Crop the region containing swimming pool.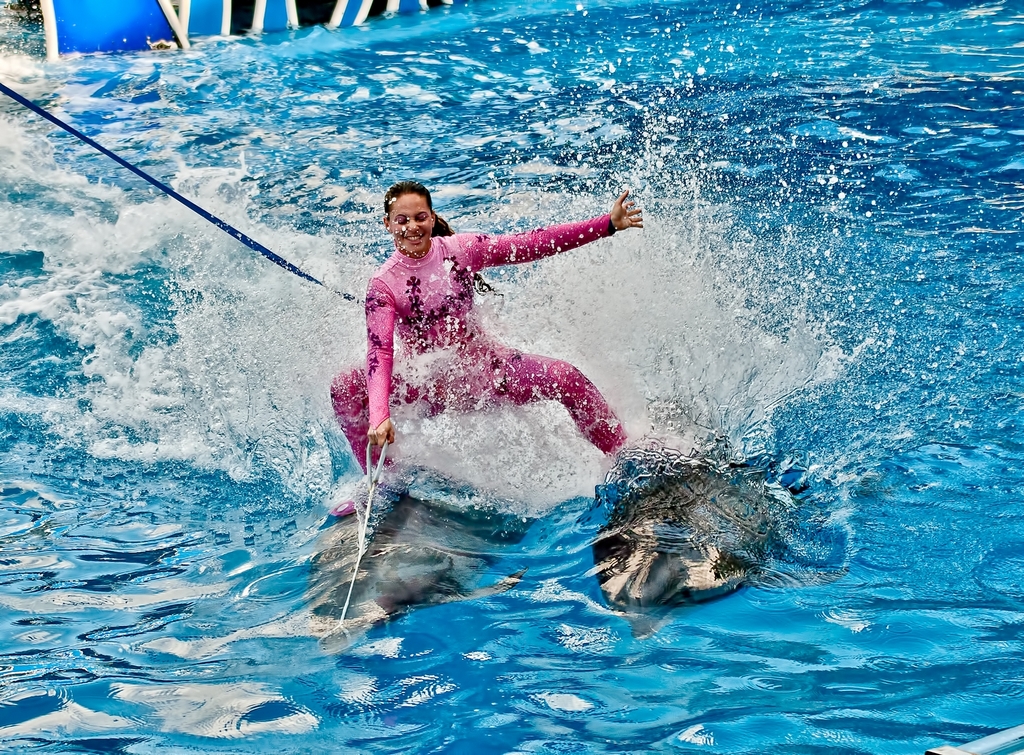
Crop region: x1=0 y1=0 x2=1023 y2=754.
